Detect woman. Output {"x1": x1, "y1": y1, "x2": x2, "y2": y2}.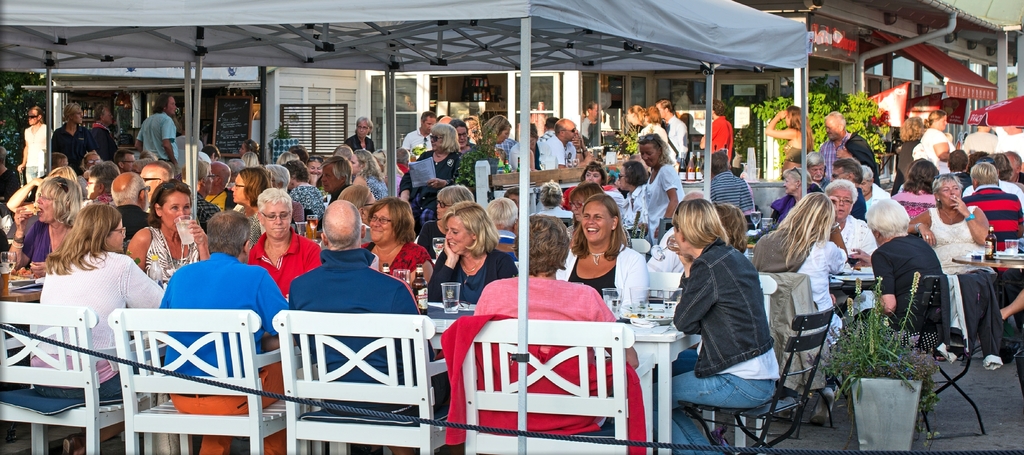
{"x1": 360, "y1": 195, "x2": 436, "y2": 296}.
